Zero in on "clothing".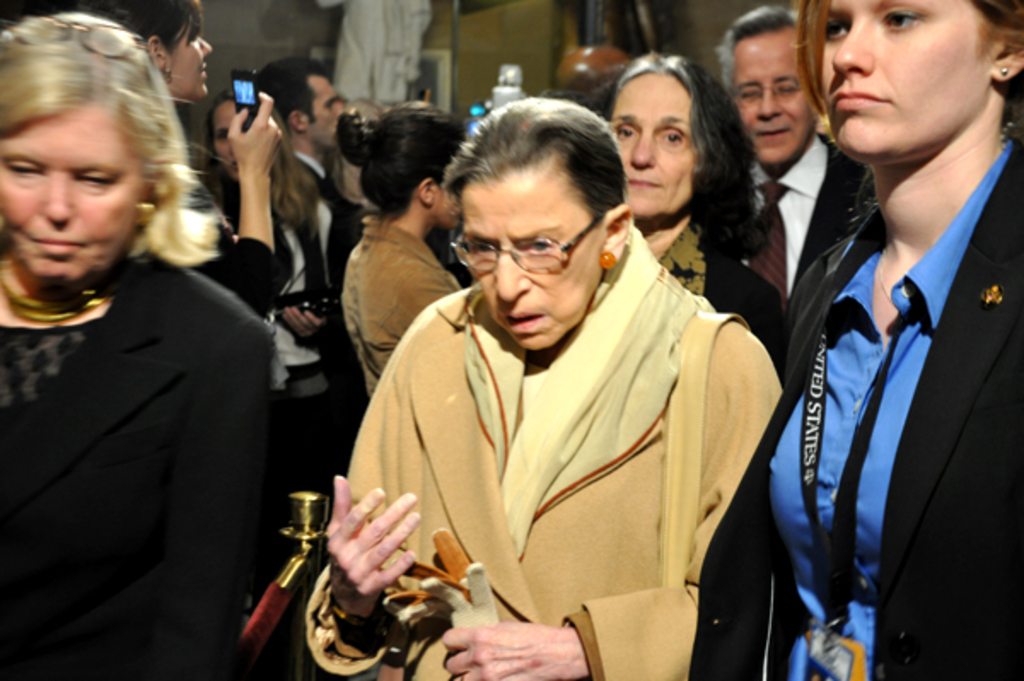
Zeroed in: <region>657, 237, 785, 346</region>.
